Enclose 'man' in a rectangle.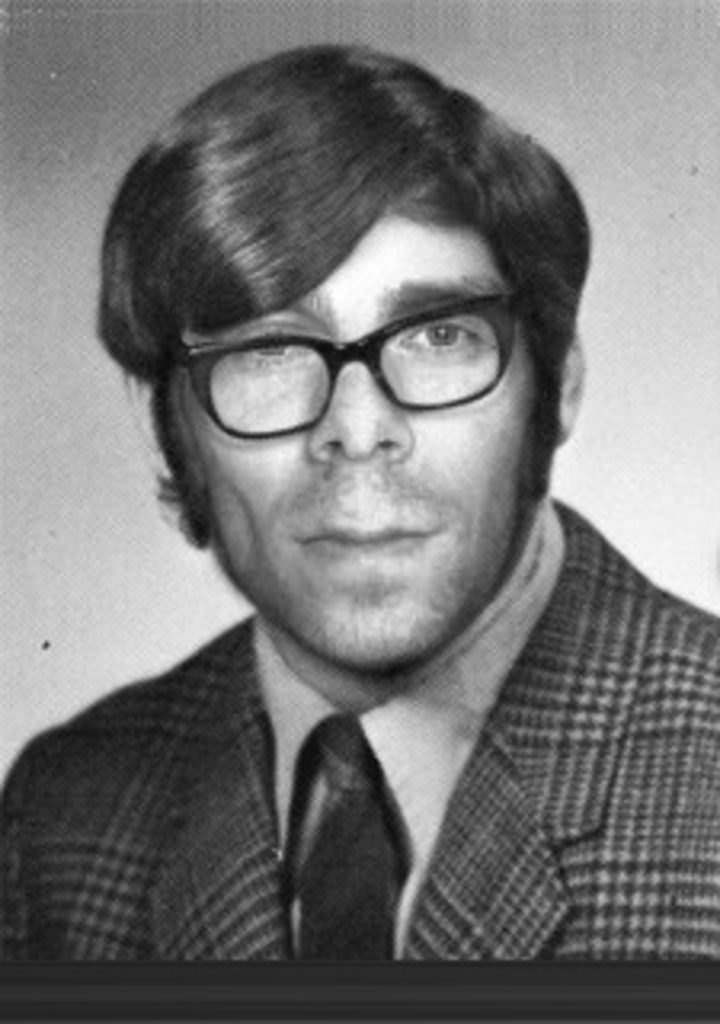
rect(0, 51, 719, 995).
